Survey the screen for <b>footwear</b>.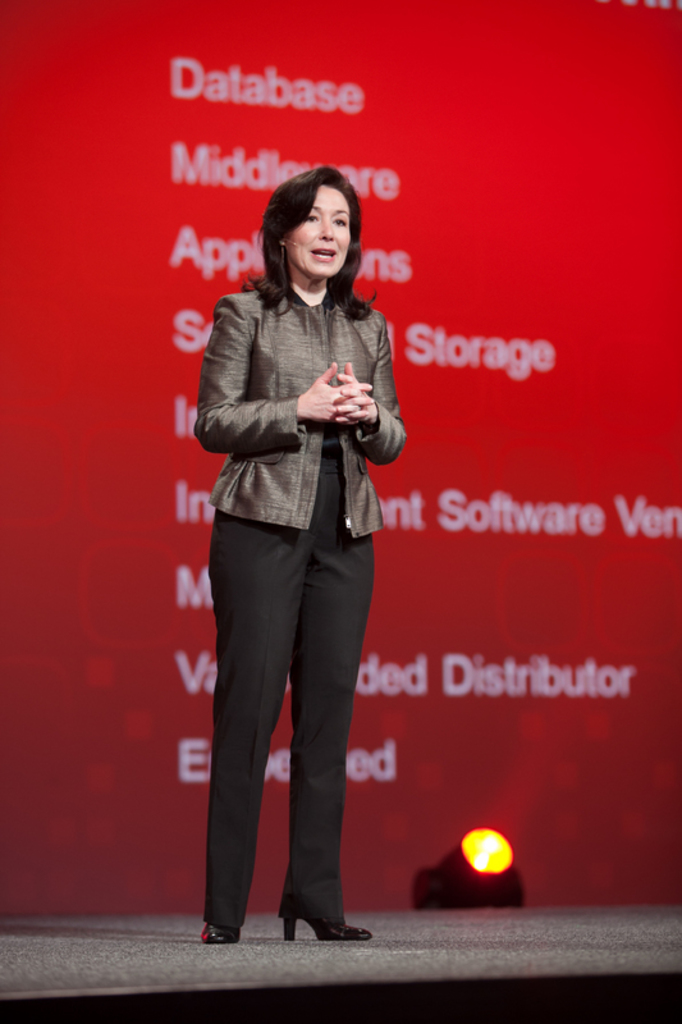
Survey found: (283,886,361,952).
